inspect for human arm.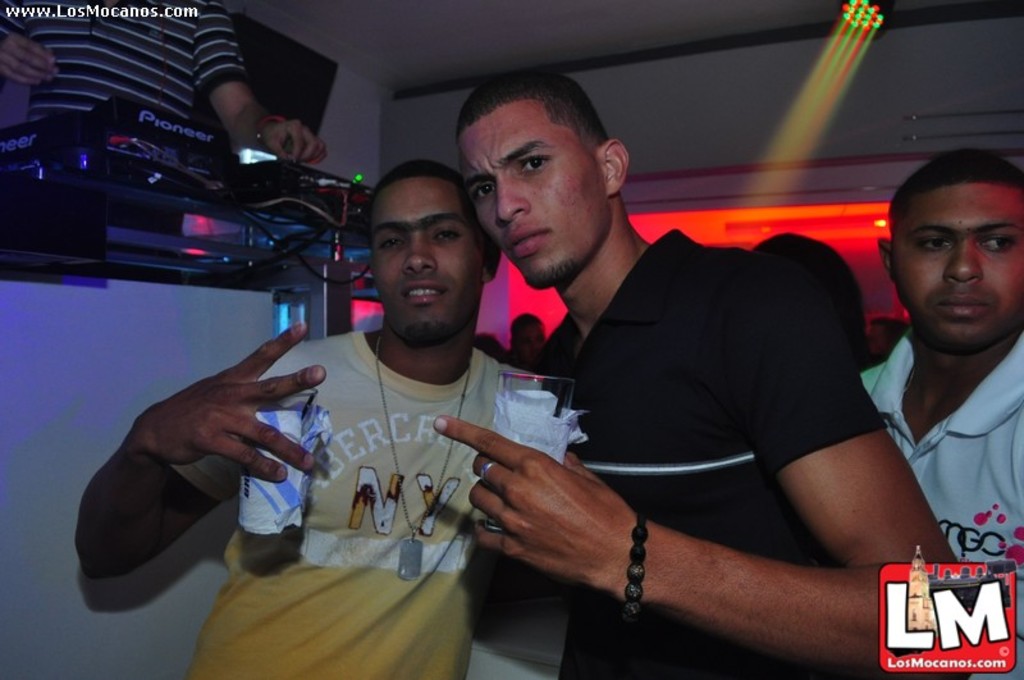
Inspection: crop(0, 3, 69, 108).
